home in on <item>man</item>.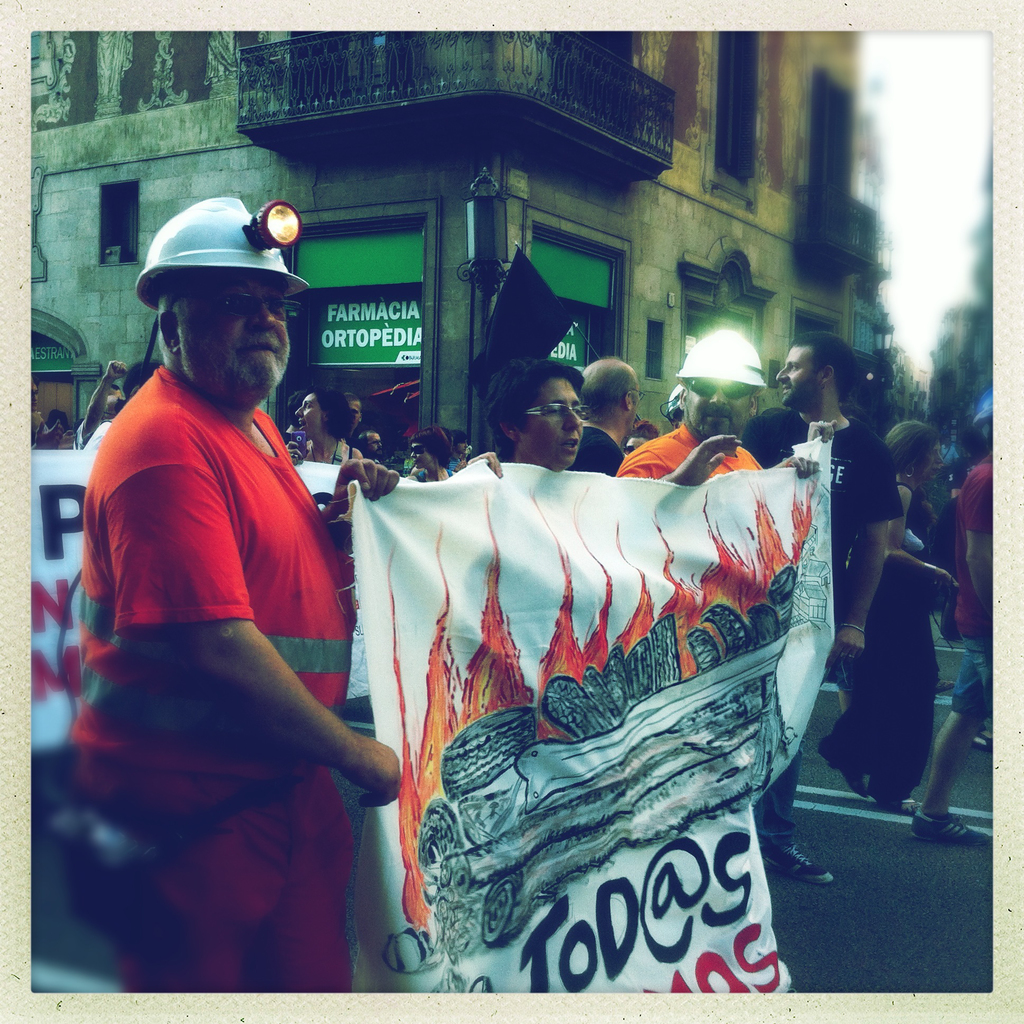
Homed in at left=903, top=392, right=995, bottom=849.
